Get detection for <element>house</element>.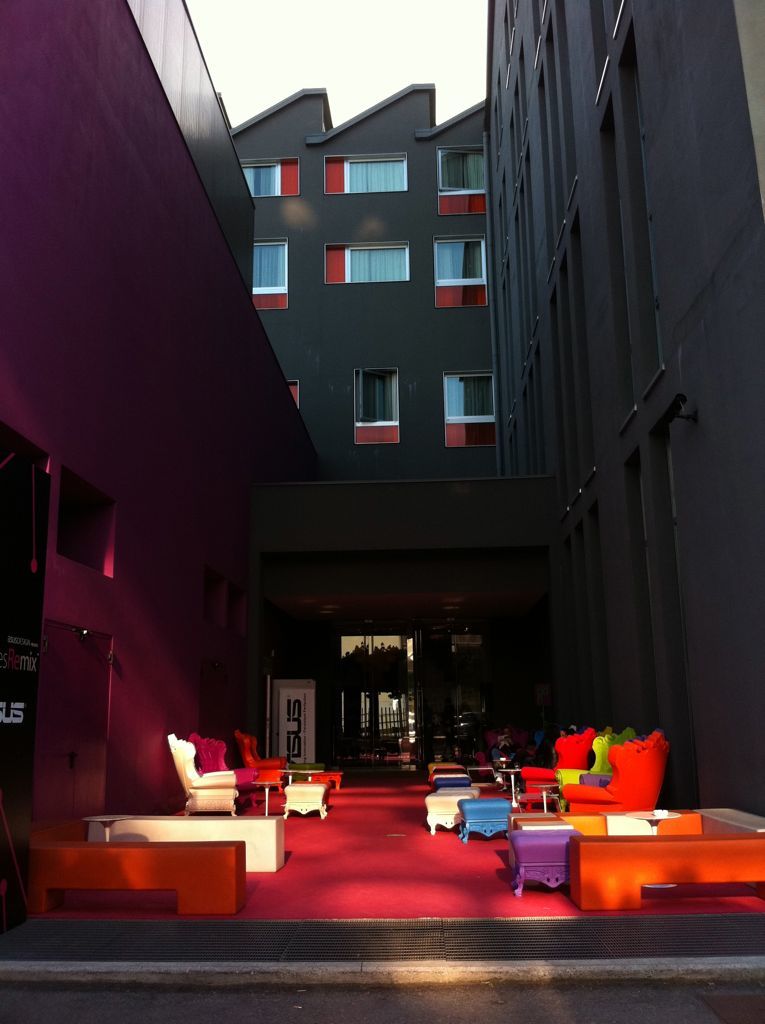
Detection: <box>0,0,764,961</box>.
